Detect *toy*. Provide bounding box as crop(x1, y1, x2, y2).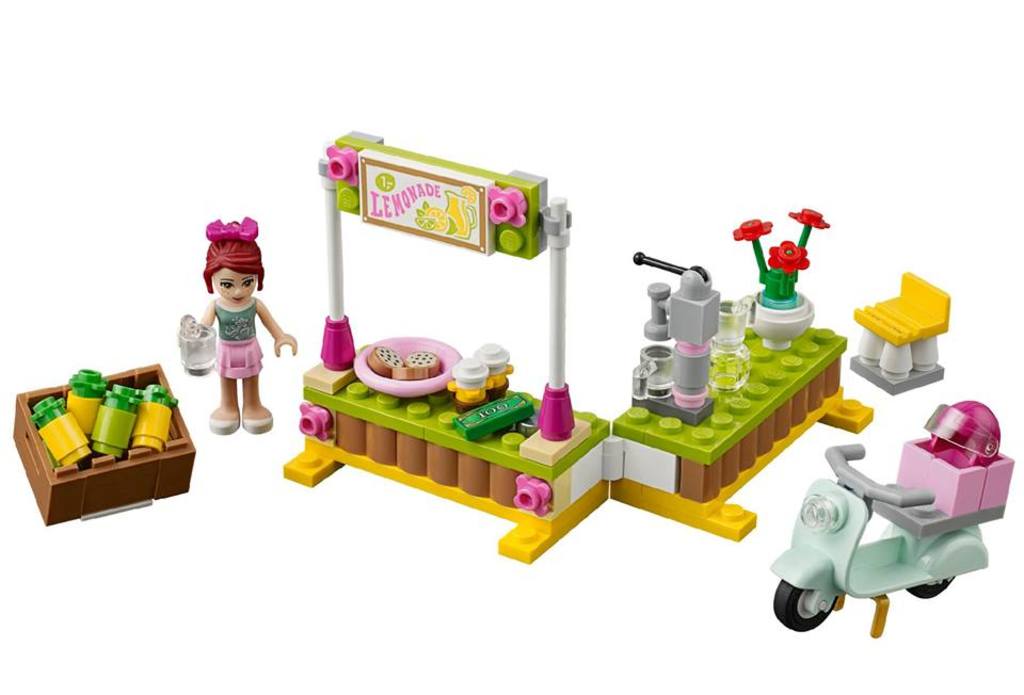
crop(178, 214, 300, 435).
